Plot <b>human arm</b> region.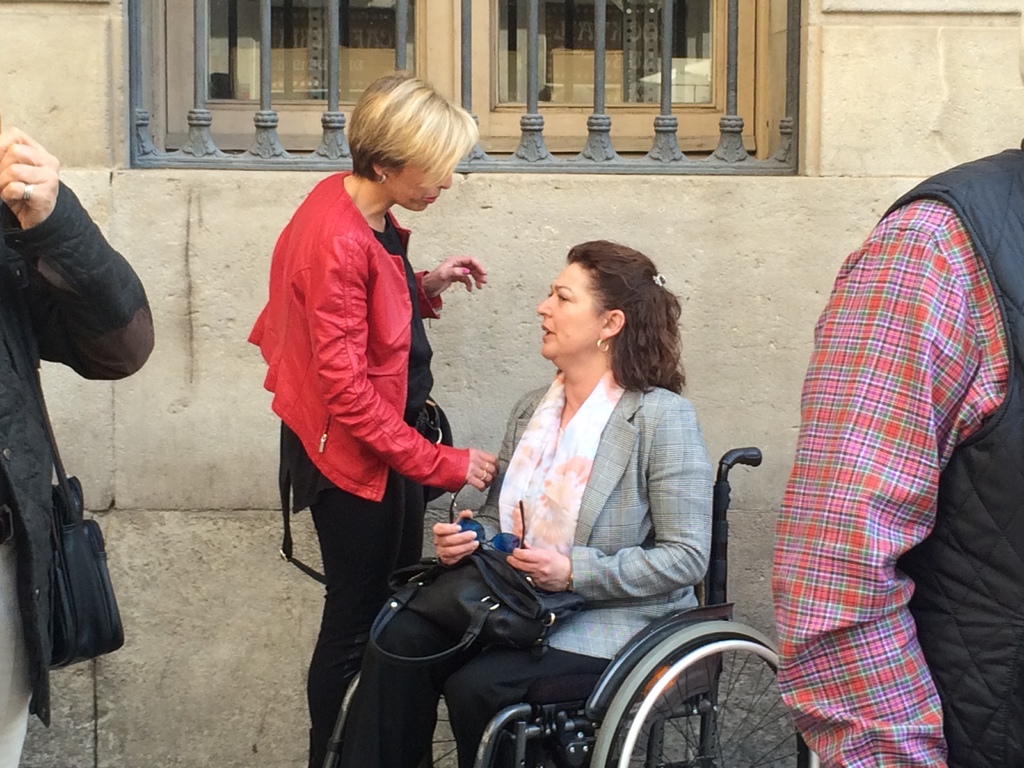
Plotted at locate(308, 233, 504, 497).
